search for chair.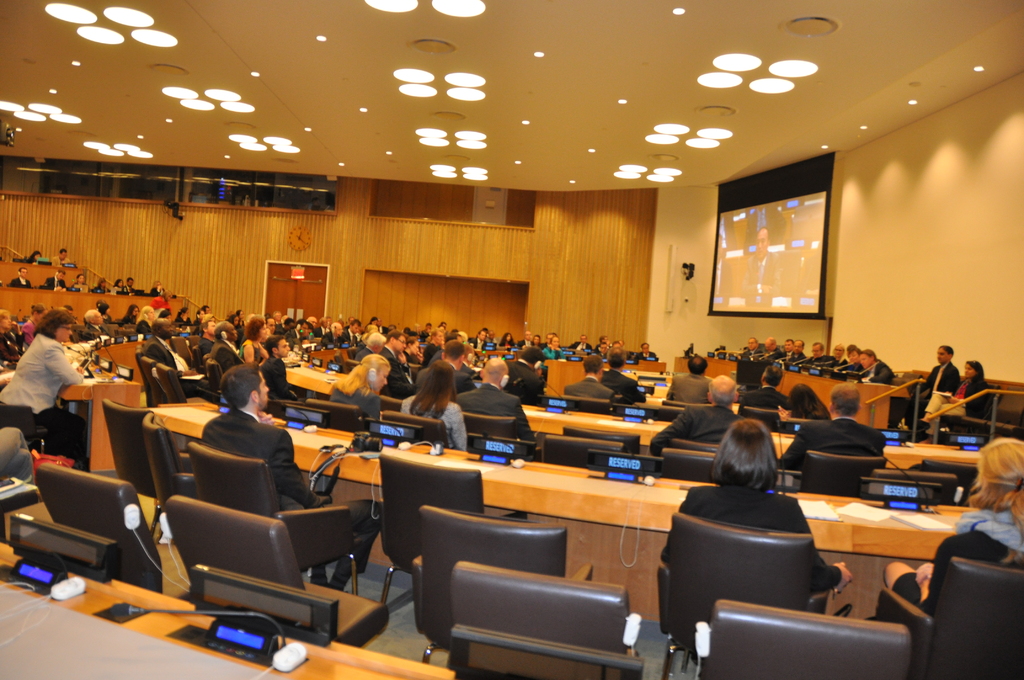
Found at crop(870, 558, 1021, 679).
